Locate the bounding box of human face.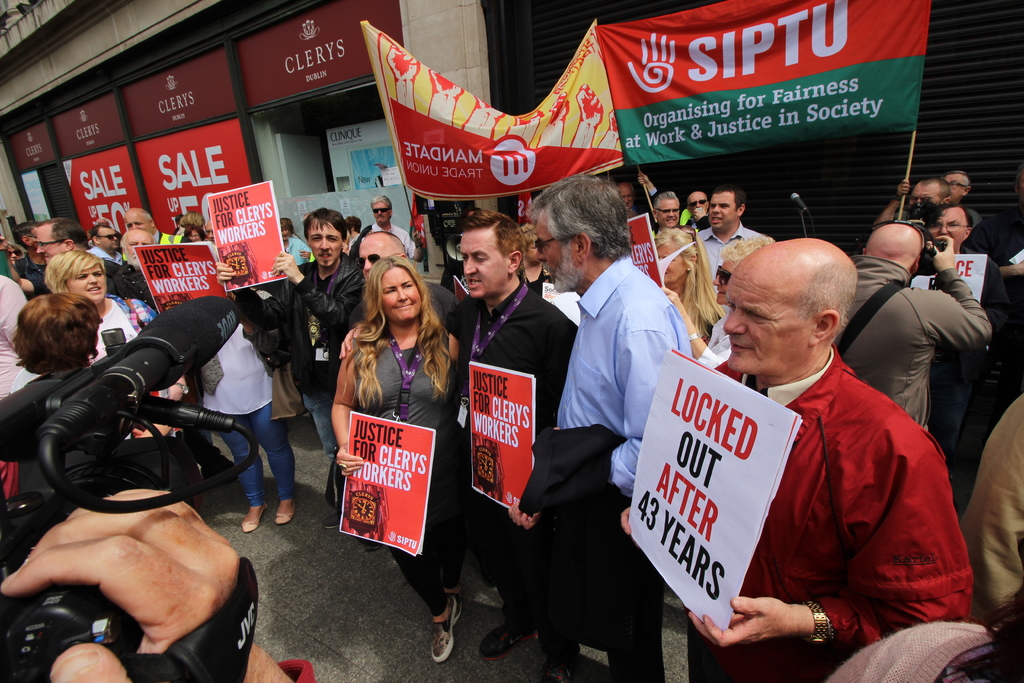
Bounding box: BBox(65, 263, 108, 301).
